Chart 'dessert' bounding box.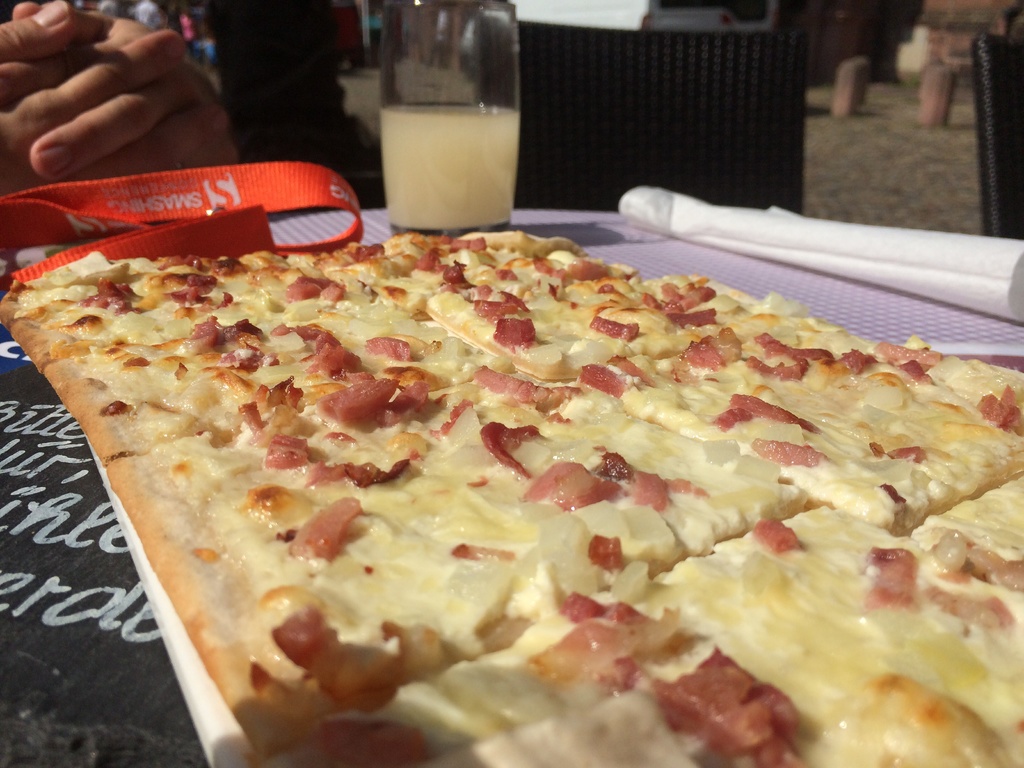
Charted: [3, 226, 1023, 767].
